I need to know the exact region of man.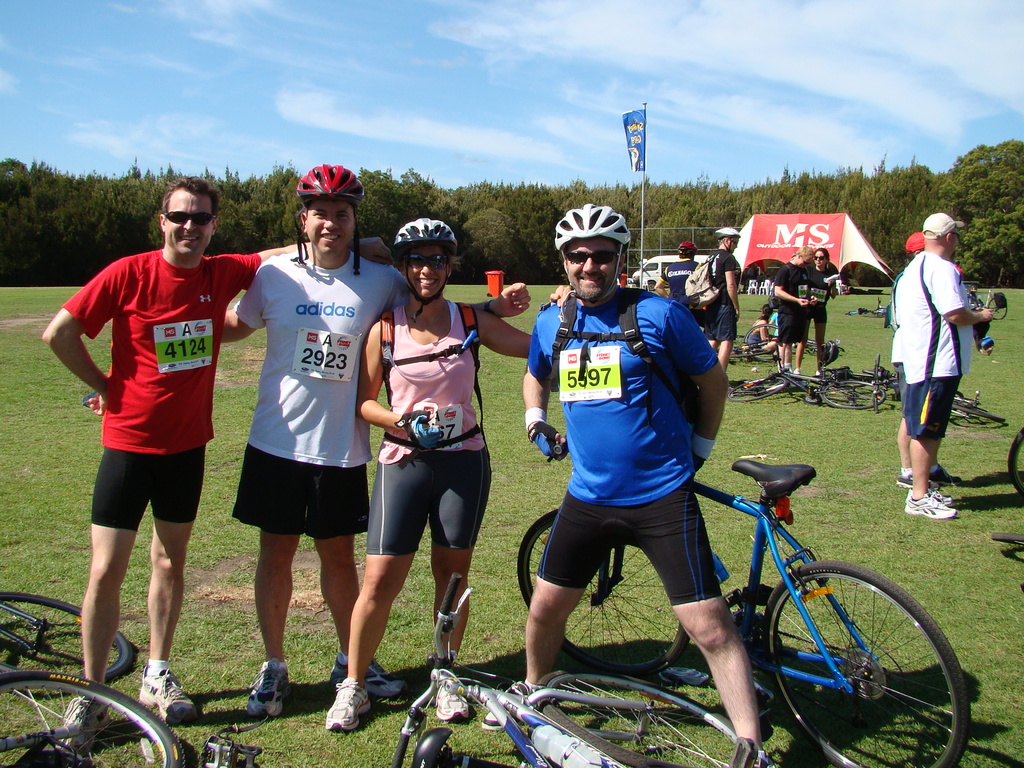
Region: 42/176/391/753.
